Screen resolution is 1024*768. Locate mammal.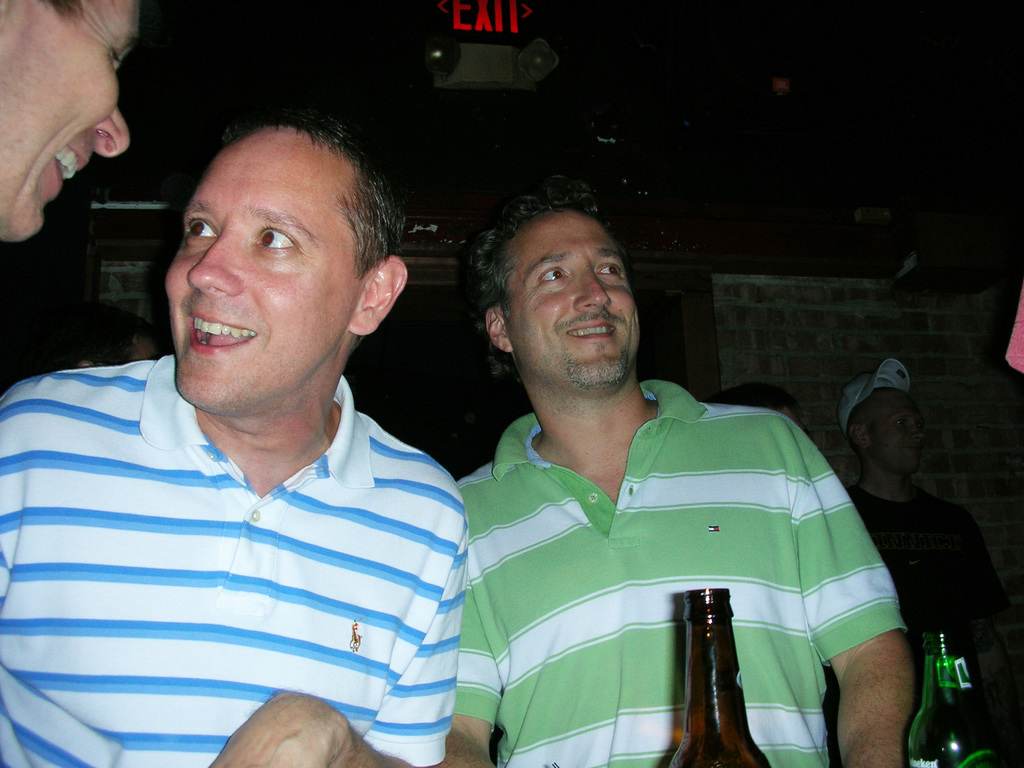
[0,0,148,240].
